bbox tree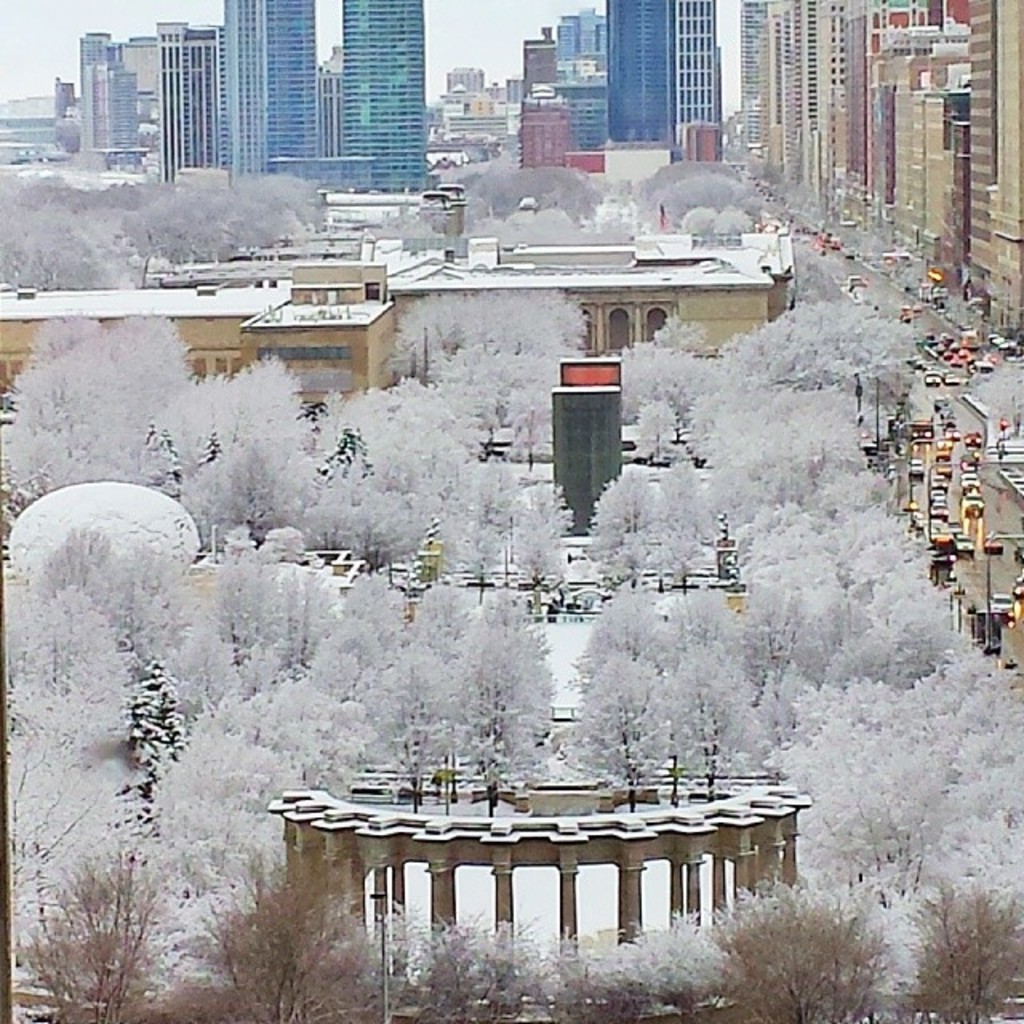
locate(494, 549, 626, 794)
